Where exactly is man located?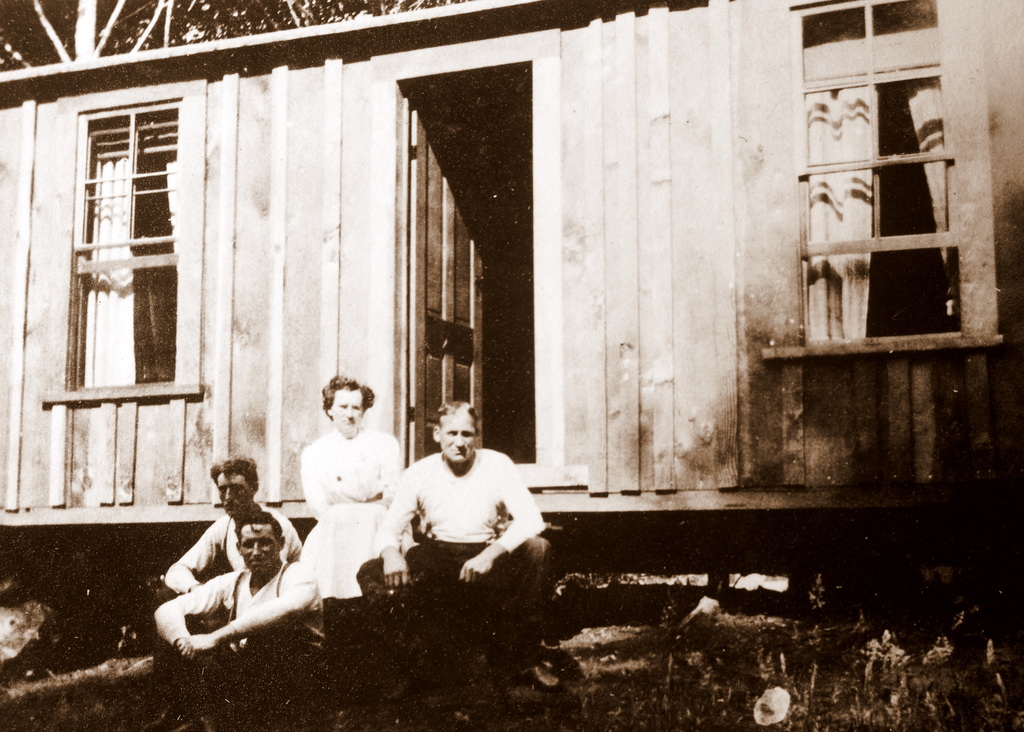
Its bounding box is [left=382, top=411, right=545, bottom=612].
